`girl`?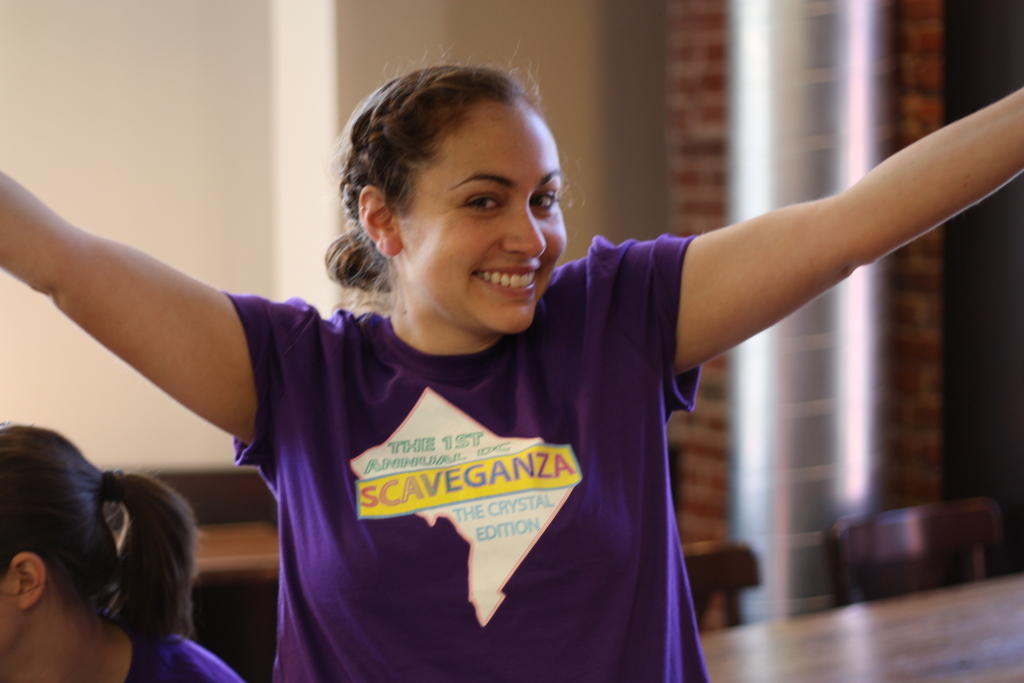
<region>0, 425, 244, 682</region>
